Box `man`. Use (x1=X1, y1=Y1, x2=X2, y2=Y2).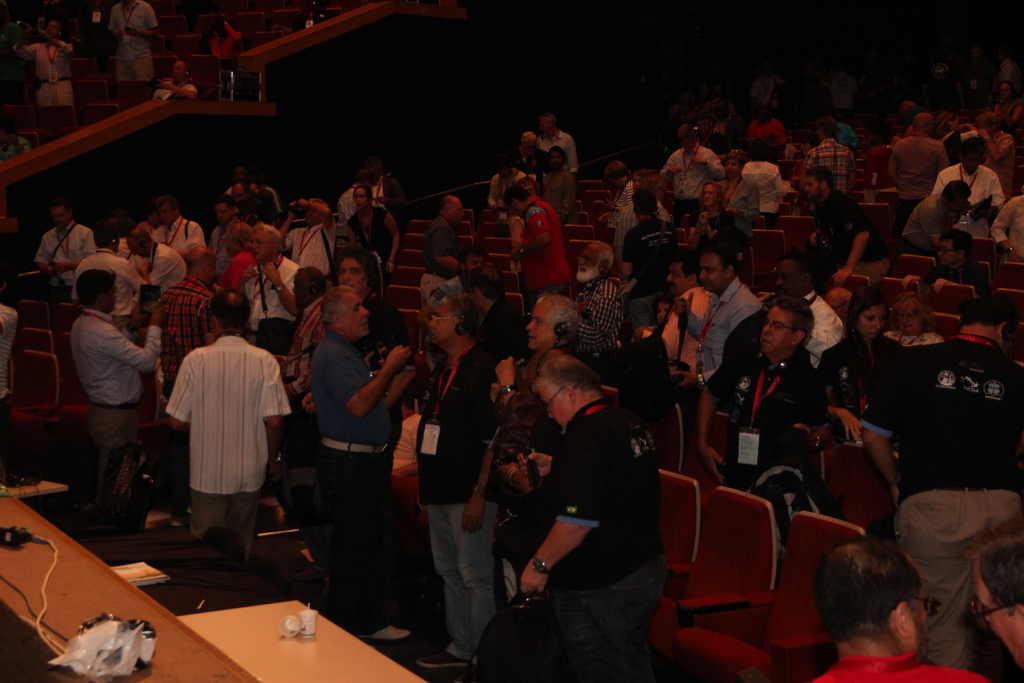
(x1=804, y1=160, x2=893, y2=295).
